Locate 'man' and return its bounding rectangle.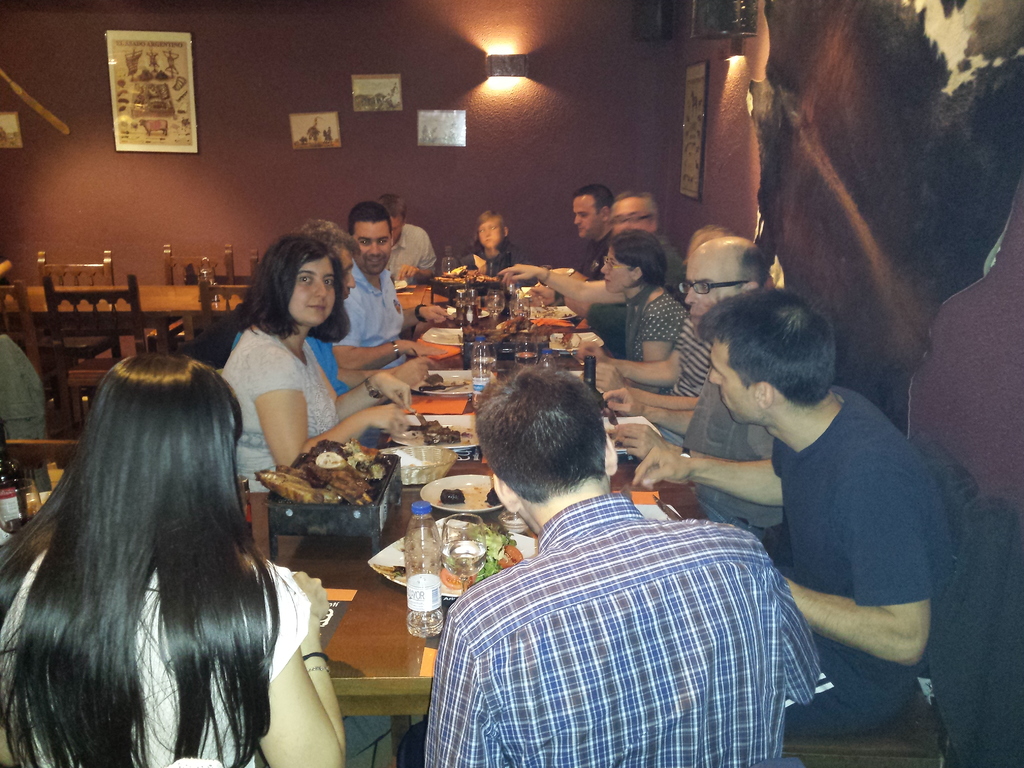
300:219:430:404.
